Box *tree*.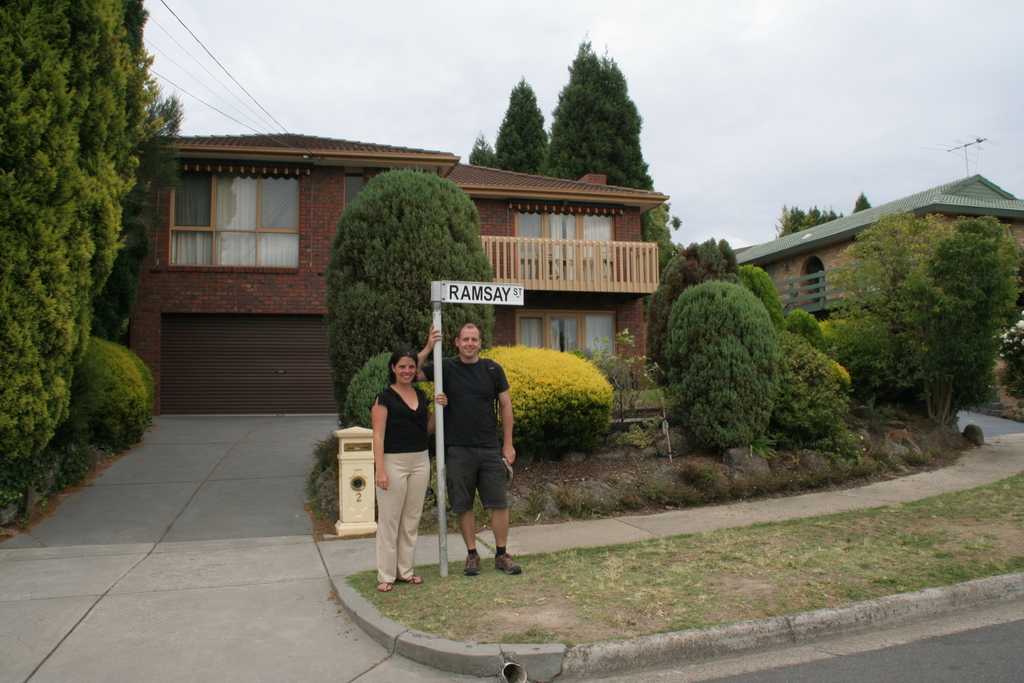
{"left": 547, "top": 40, "right": 659, "bottom": 181}.
